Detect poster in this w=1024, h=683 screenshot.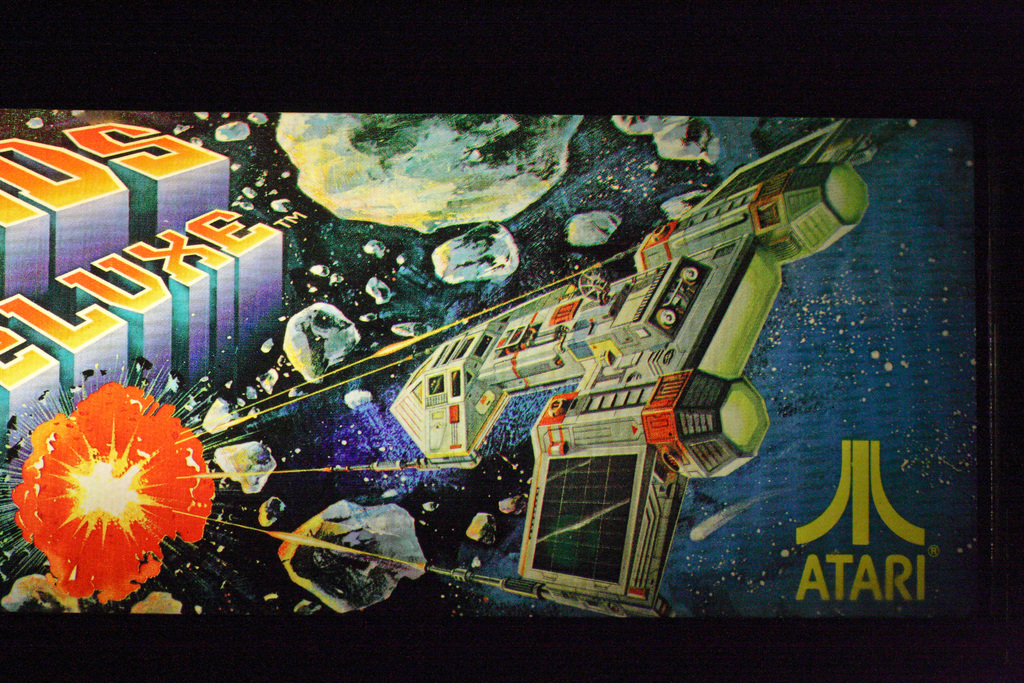
Detection: select_region(0, 111, 993, 619).
